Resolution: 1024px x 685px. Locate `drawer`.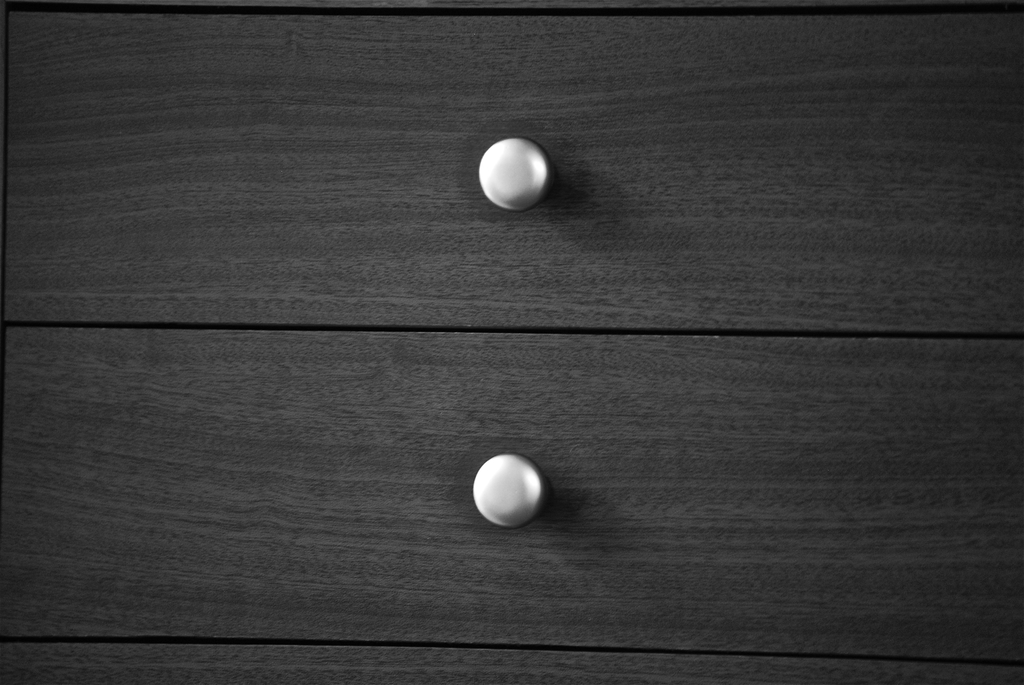
l=0, t=0, r=1023, b=331.
